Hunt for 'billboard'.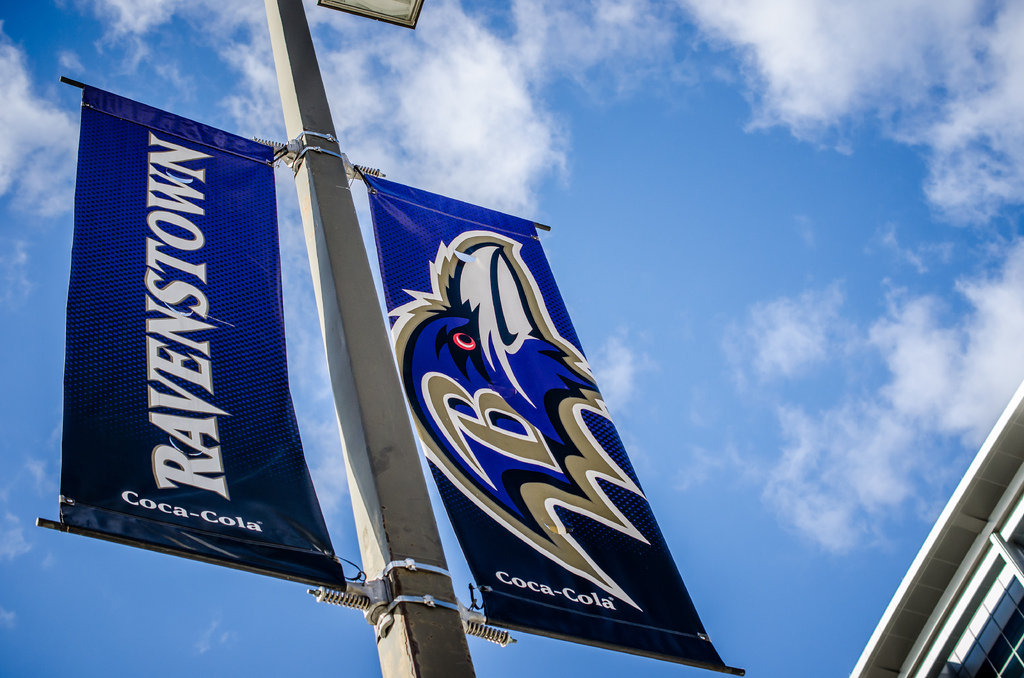
Hunted down at (x1=360, y1=170, x2=734, y2=667).
